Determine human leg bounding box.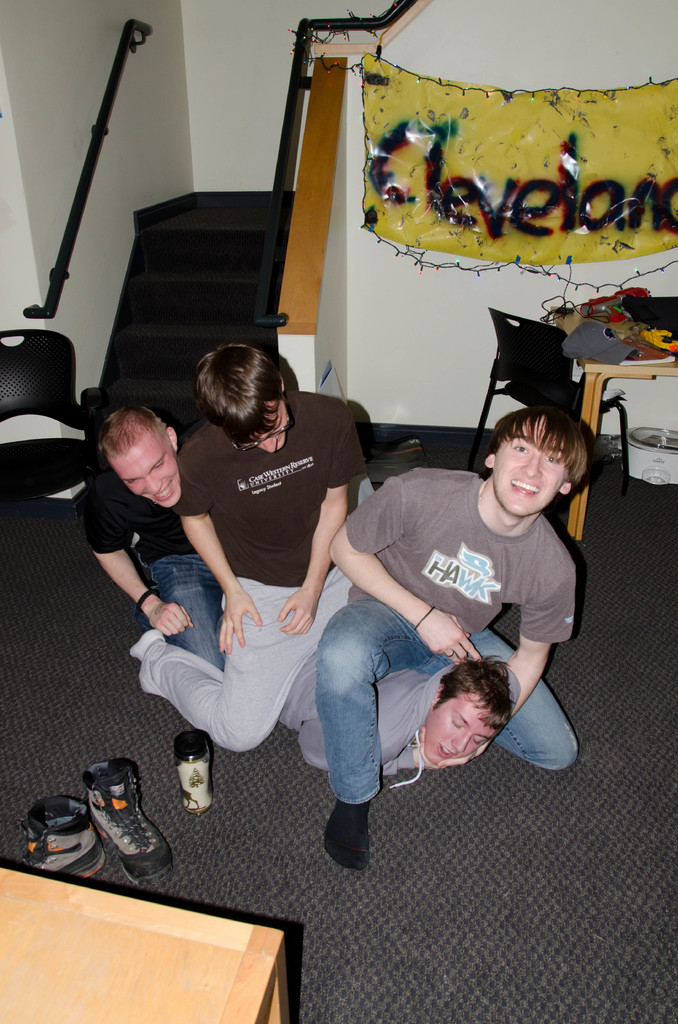
Determined: (x1=450, y1=615, x2=581, y2=764).
